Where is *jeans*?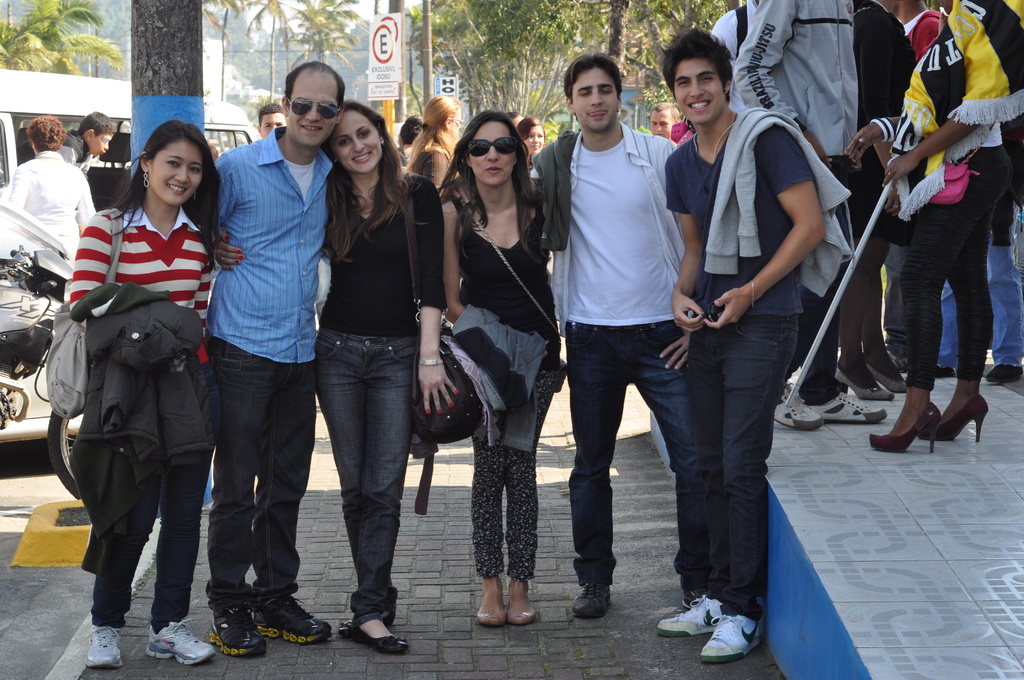
<region>934, 218, 1023, 362</region>.
